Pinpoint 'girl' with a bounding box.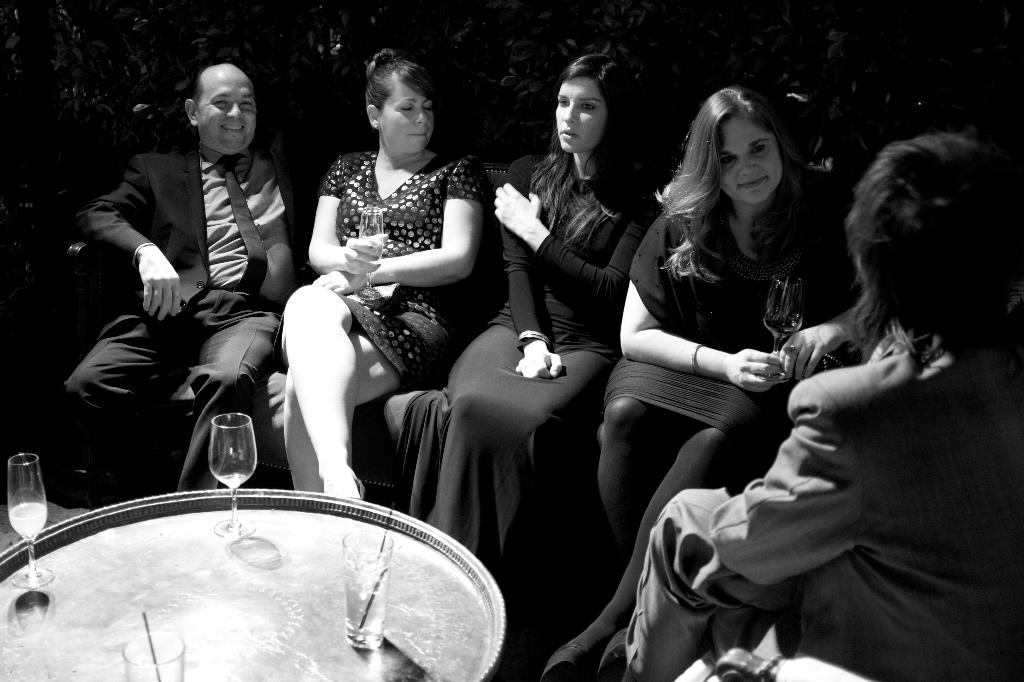
[605,123,1023,681].
